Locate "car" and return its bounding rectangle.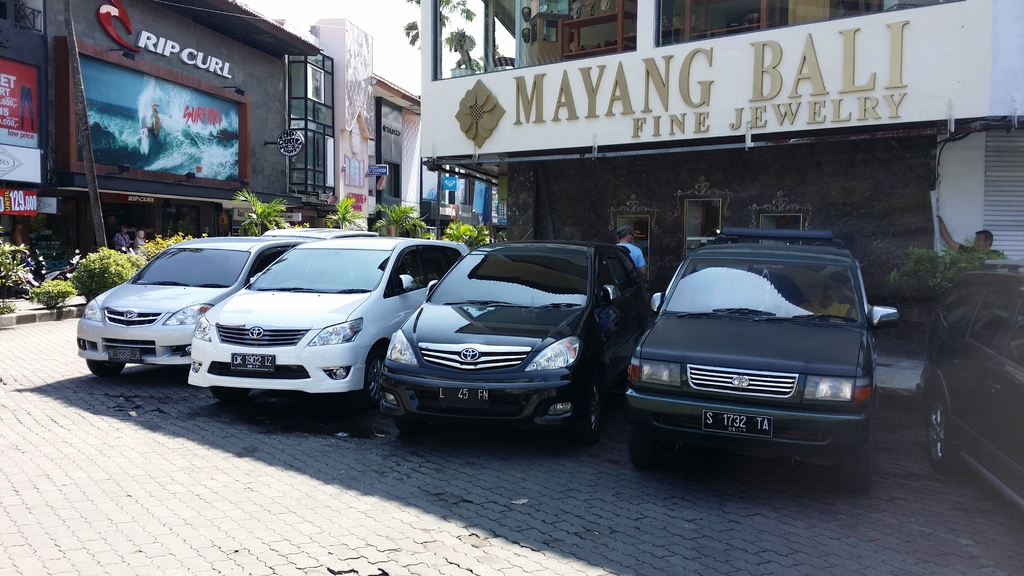
x1=182 y1=241 x2=470 y2=418.
